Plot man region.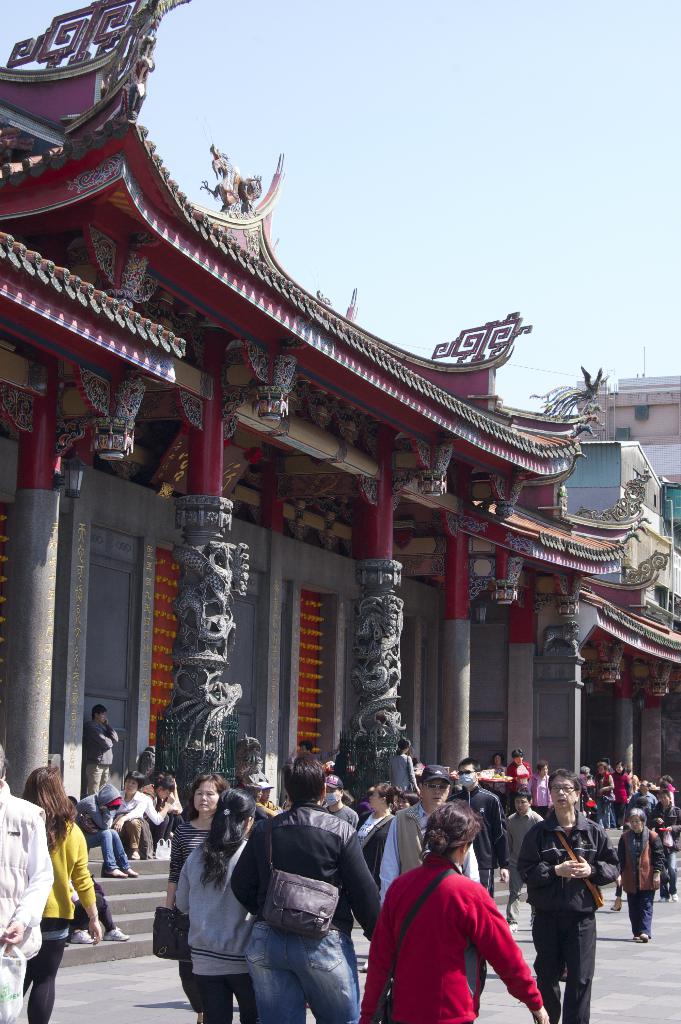
Plotted at x1=381 y1=762 x2=485 y2=906.
